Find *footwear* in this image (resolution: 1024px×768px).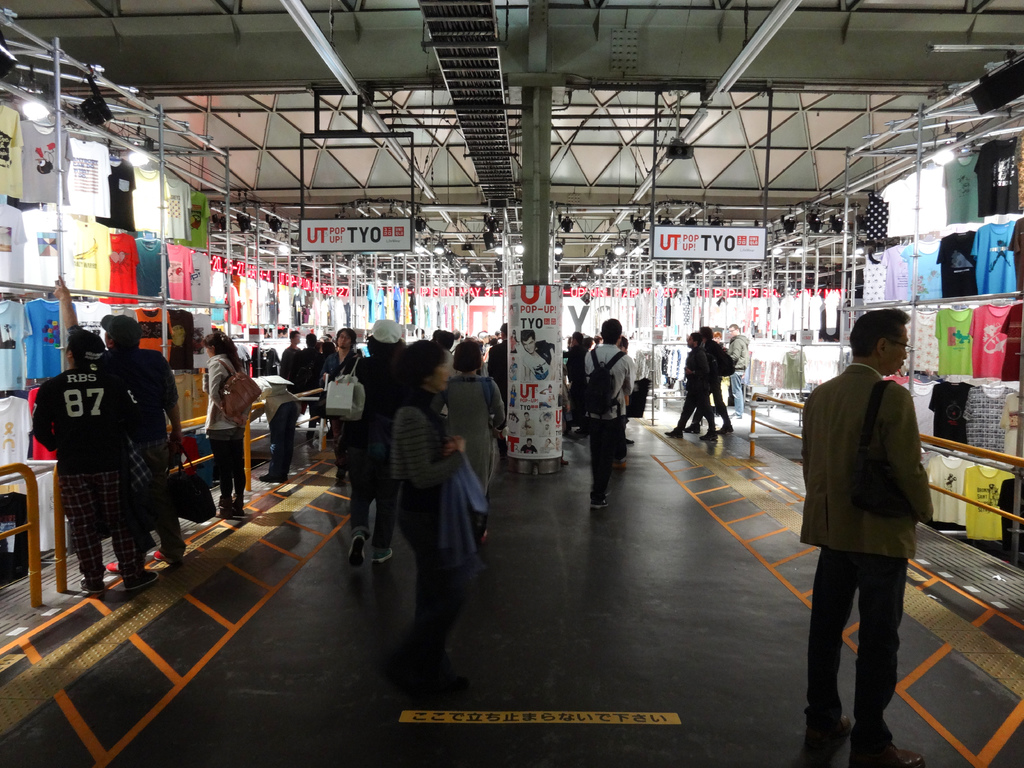
{"x1": 232, "y1": 508, "x2": 247, "y2": 522}.
